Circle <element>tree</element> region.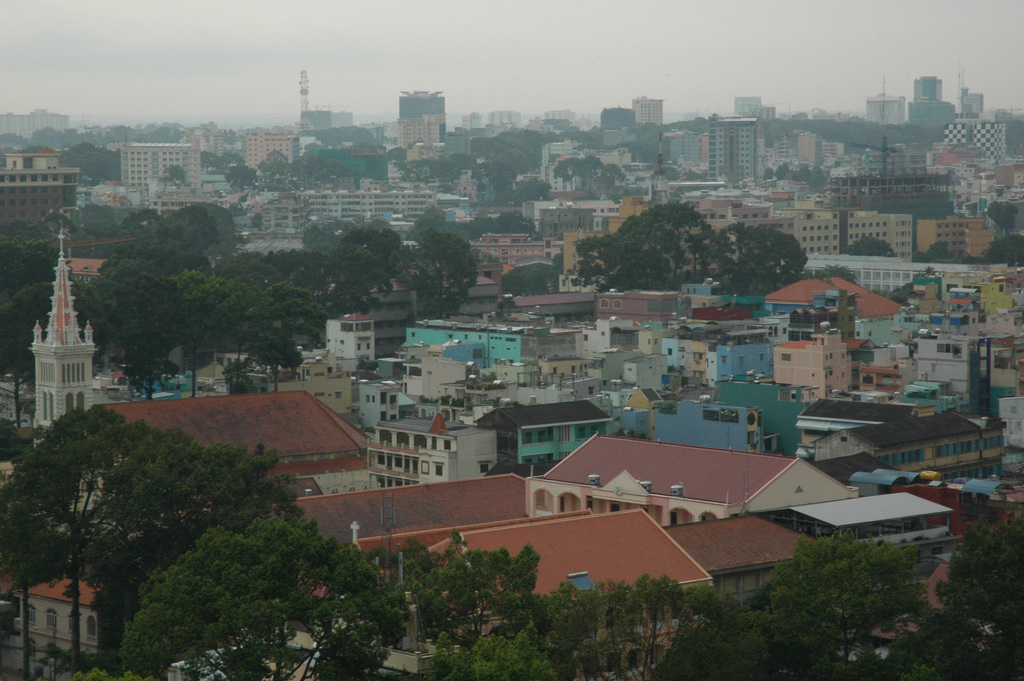
Region: [328,216,392,308].
